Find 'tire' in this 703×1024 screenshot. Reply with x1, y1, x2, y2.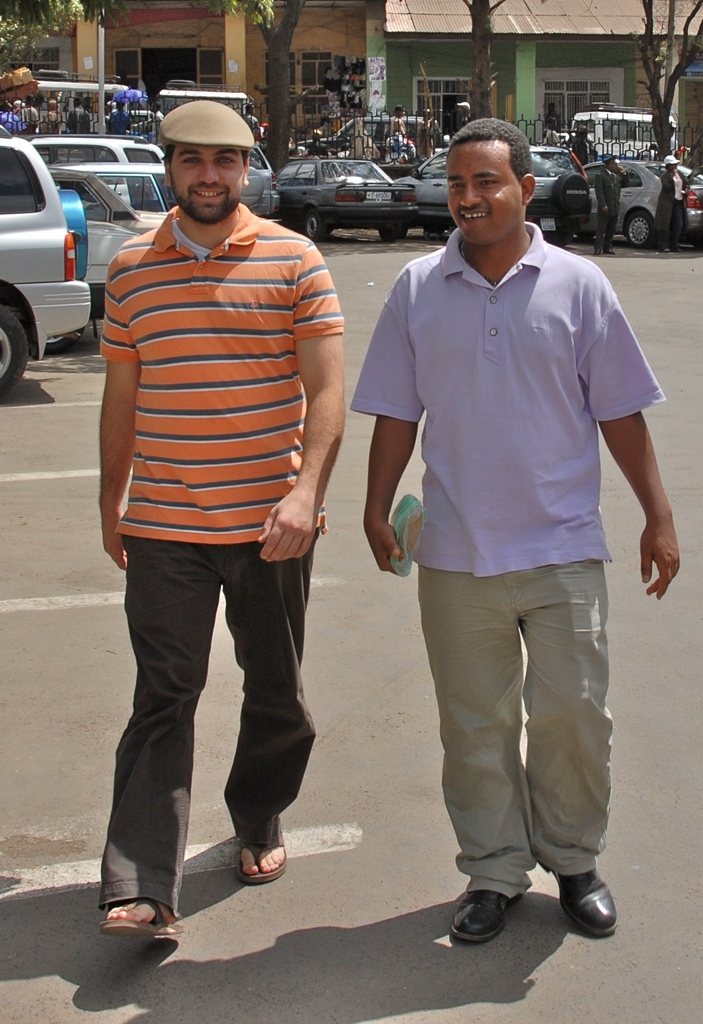
380, 220, 404, 244.
